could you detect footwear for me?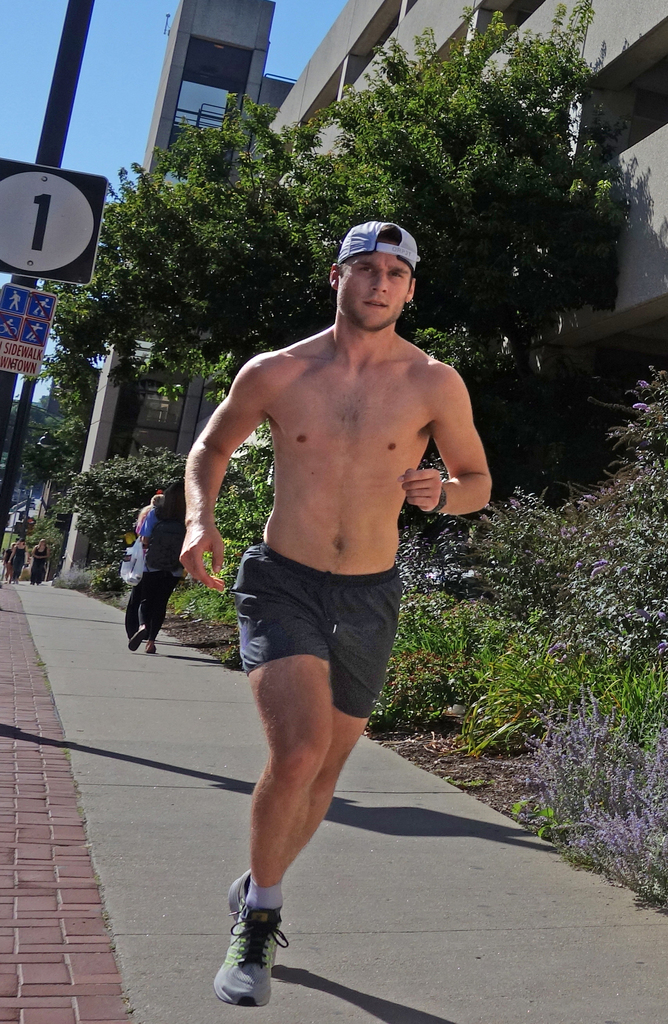
Detection result: left=145, top=643, right=154, bottom=655.
